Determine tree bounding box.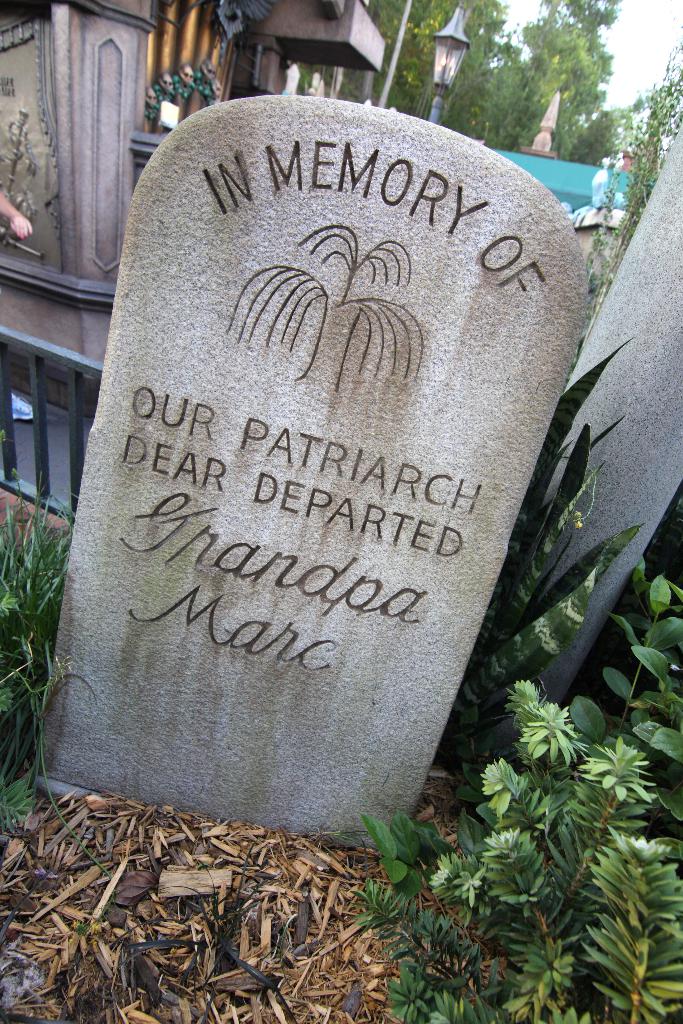
Determined: {"x1": 372, "y1": 682, "x2": 682, "y2": 1023}.
